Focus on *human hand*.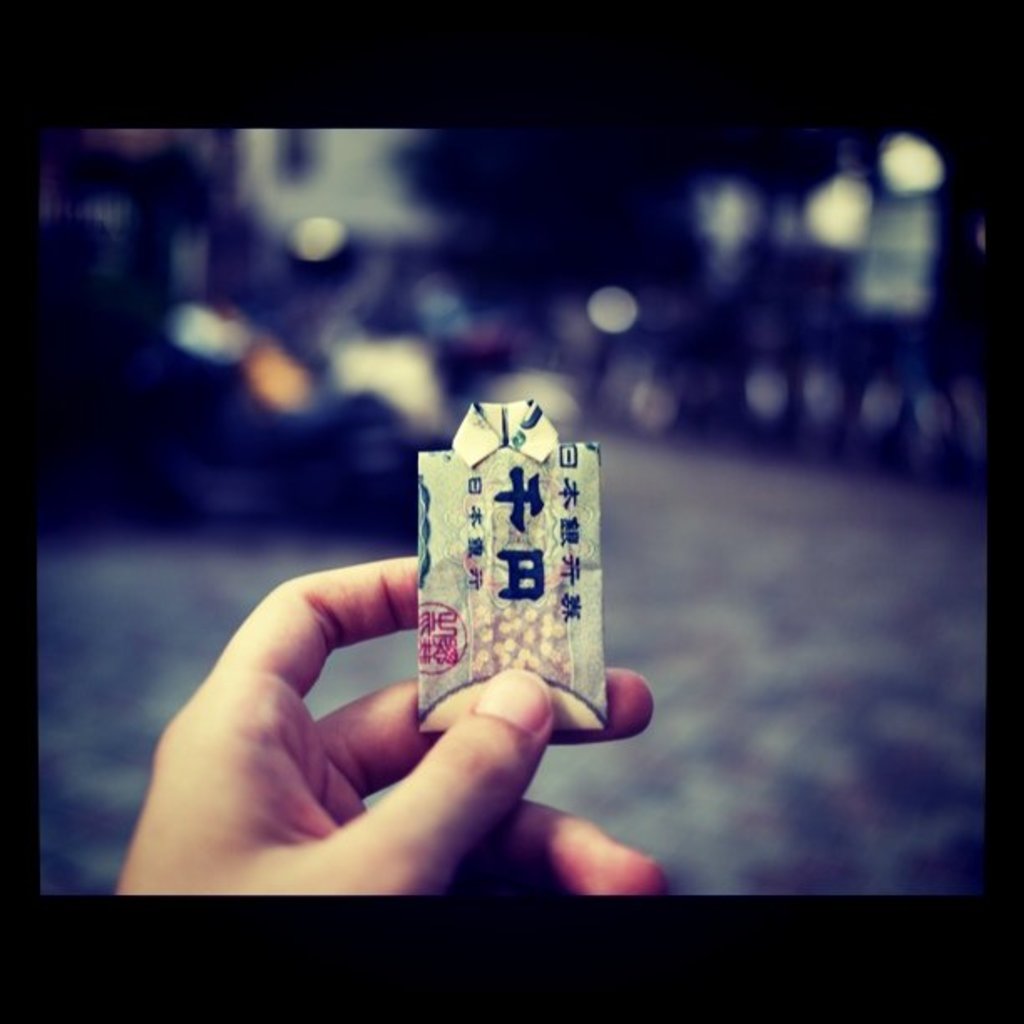
Focused at detection(114, 550, 664, 909).
